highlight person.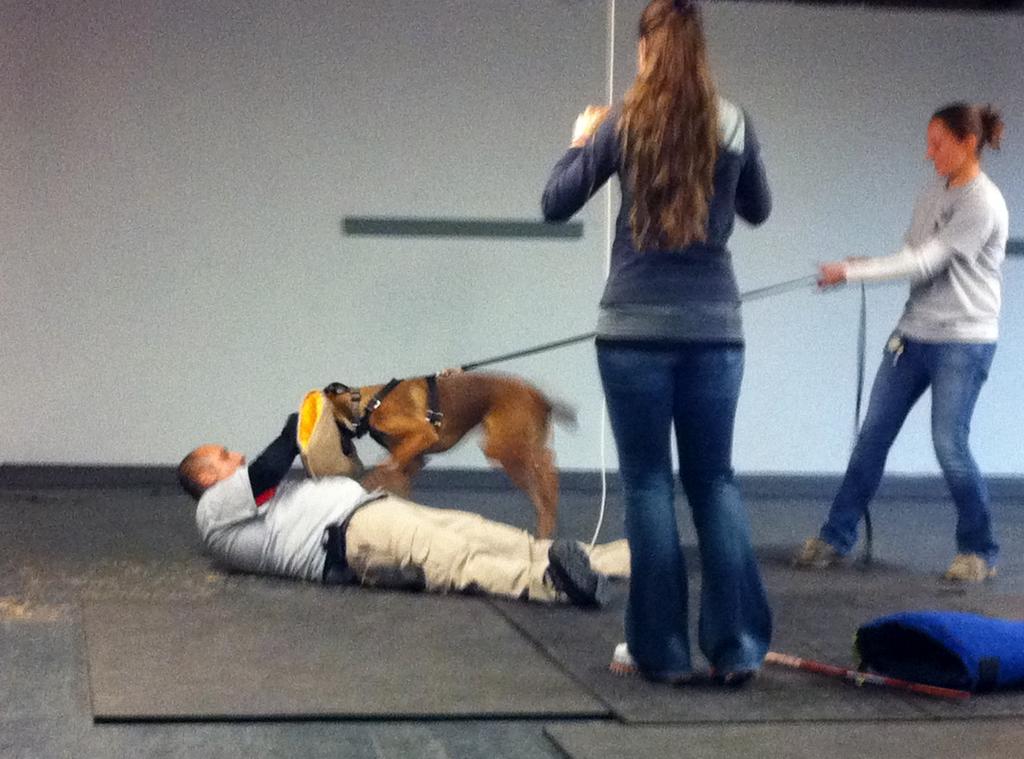
Highlighted region: l=541, t=0, r=771, b=683.
